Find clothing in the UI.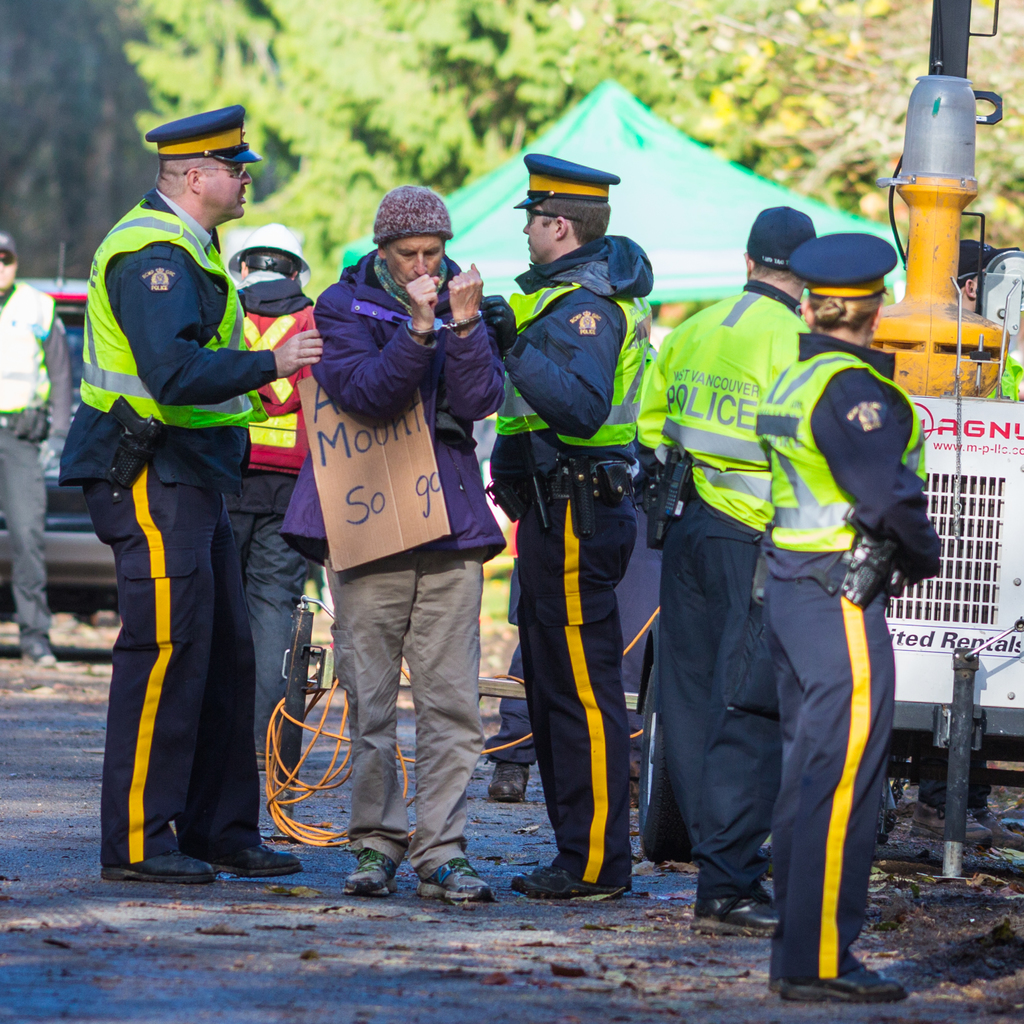
UI element at [751,328,934,986].
